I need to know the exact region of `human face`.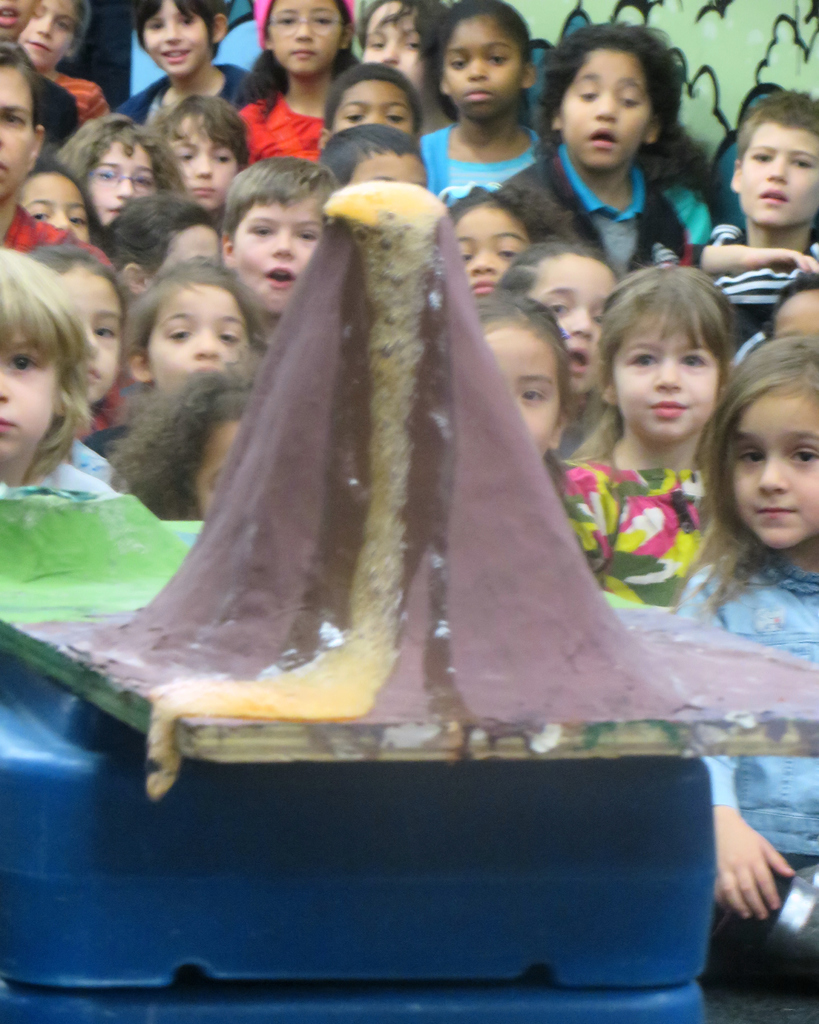
Region: (left=235, top=197, right=316, bottom=318).
